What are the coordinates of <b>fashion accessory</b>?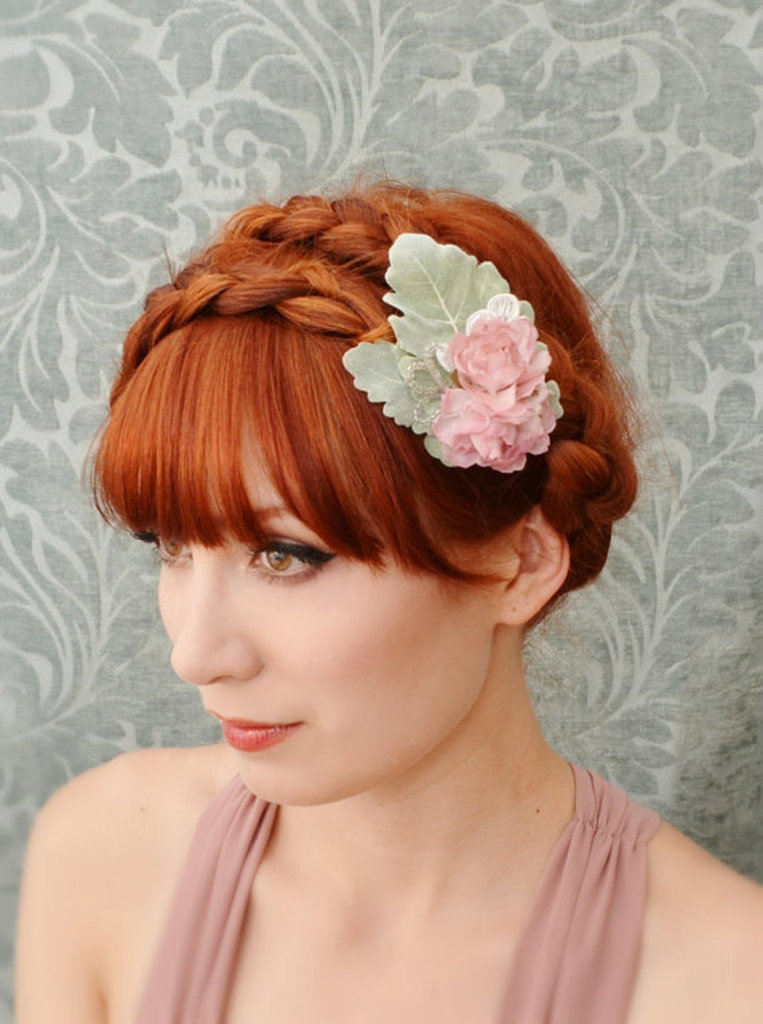
344/234/568/477.
